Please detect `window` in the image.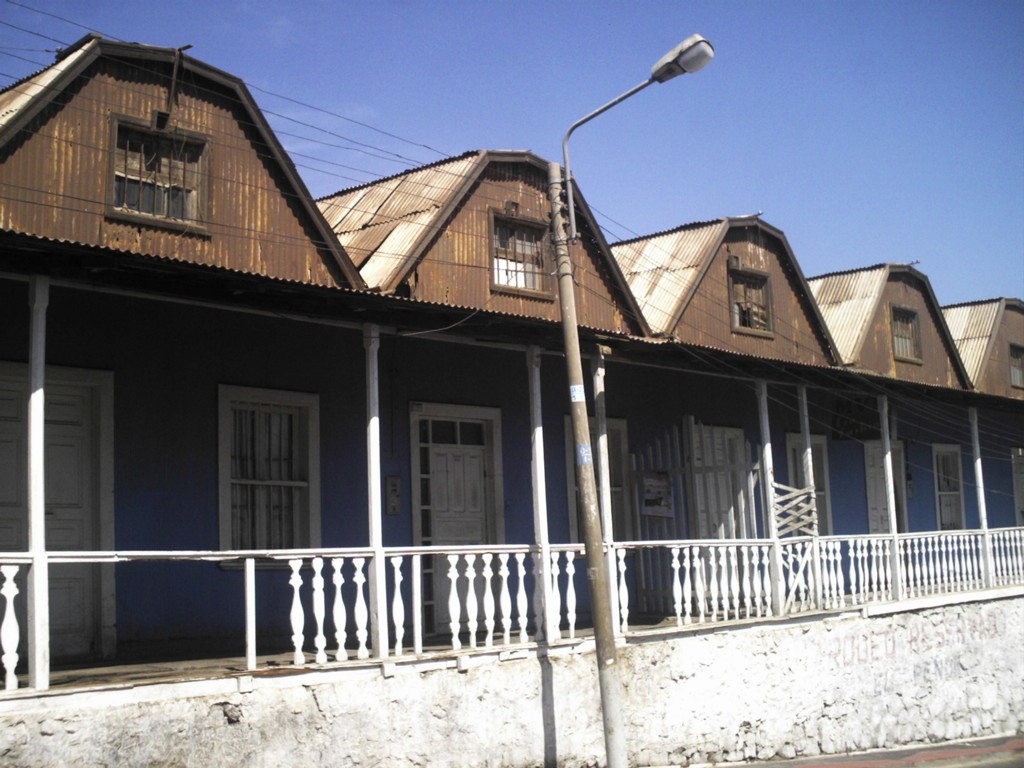
bbox=(1010, 341, 1023, 386).
